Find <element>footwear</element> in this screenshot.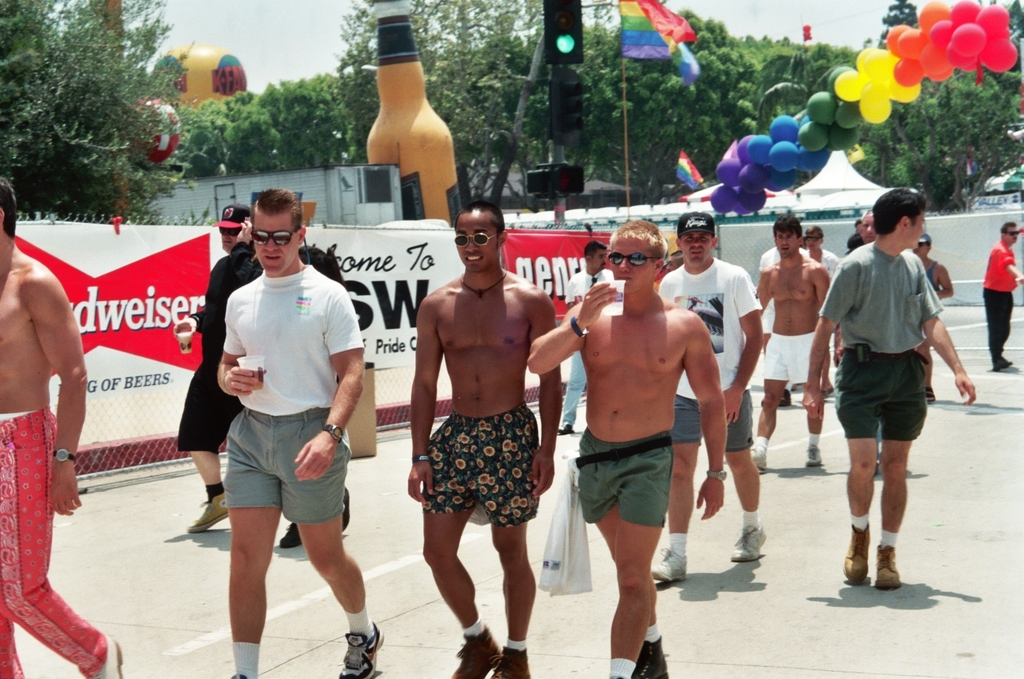
The bounding box for <element>footwear</element> is 94 627 124 678.
